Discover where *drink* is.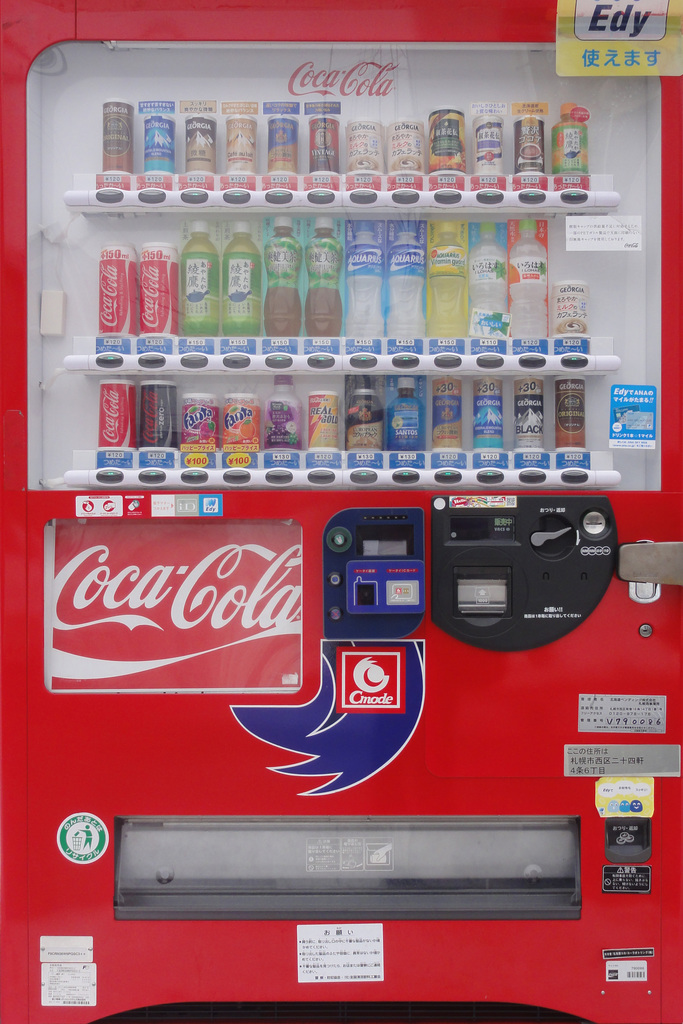
Discovered at pyautogui.locateOnScreen(180, 236, 220, 341).
